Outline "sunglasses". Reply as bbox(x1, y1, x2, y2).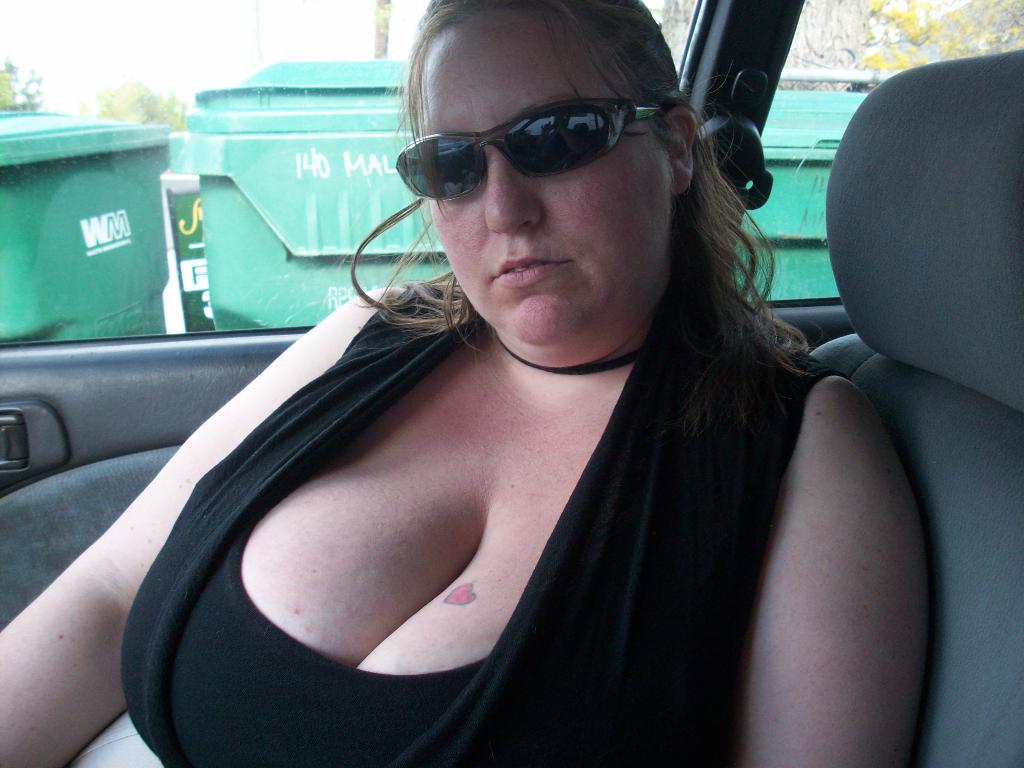
bbox(397, 87, 668, 200).
